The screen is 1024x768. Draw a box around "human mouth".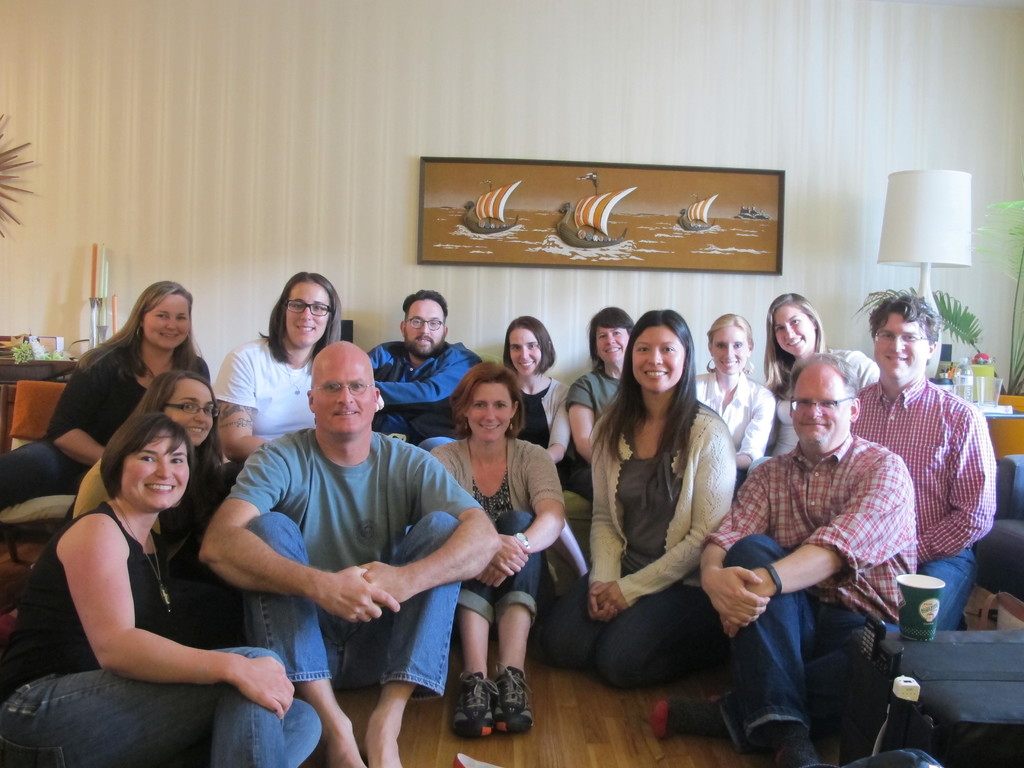
l=324, t=406, r=361, b=419.
